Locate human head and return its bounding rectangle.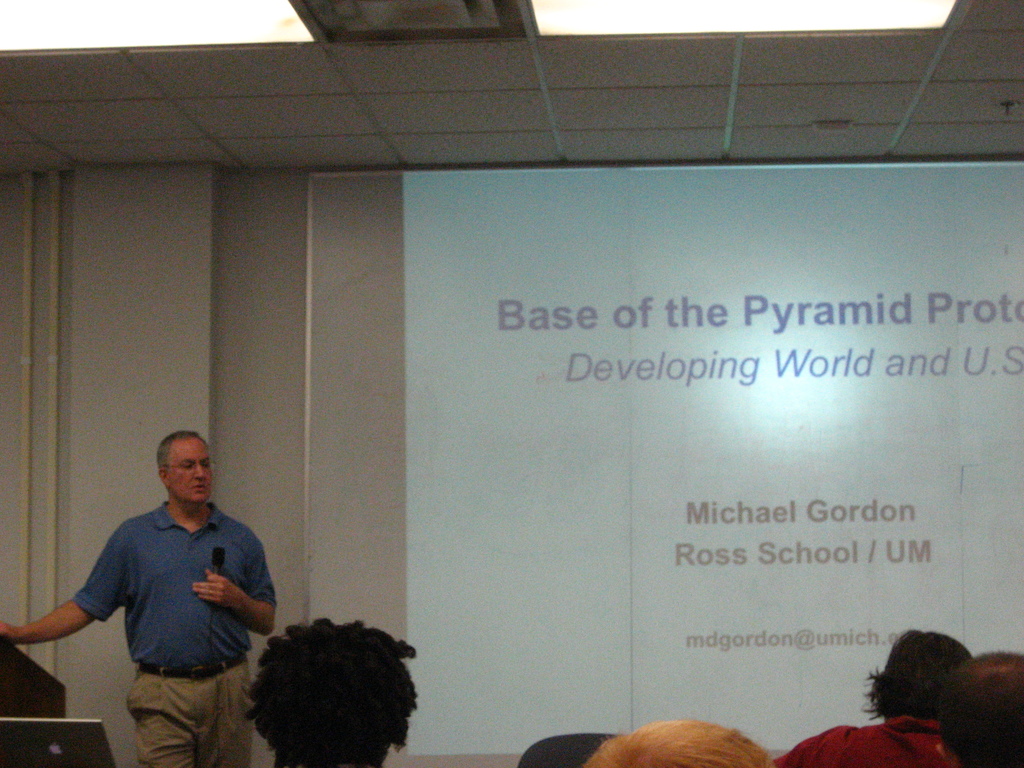
243/617/414/767.
